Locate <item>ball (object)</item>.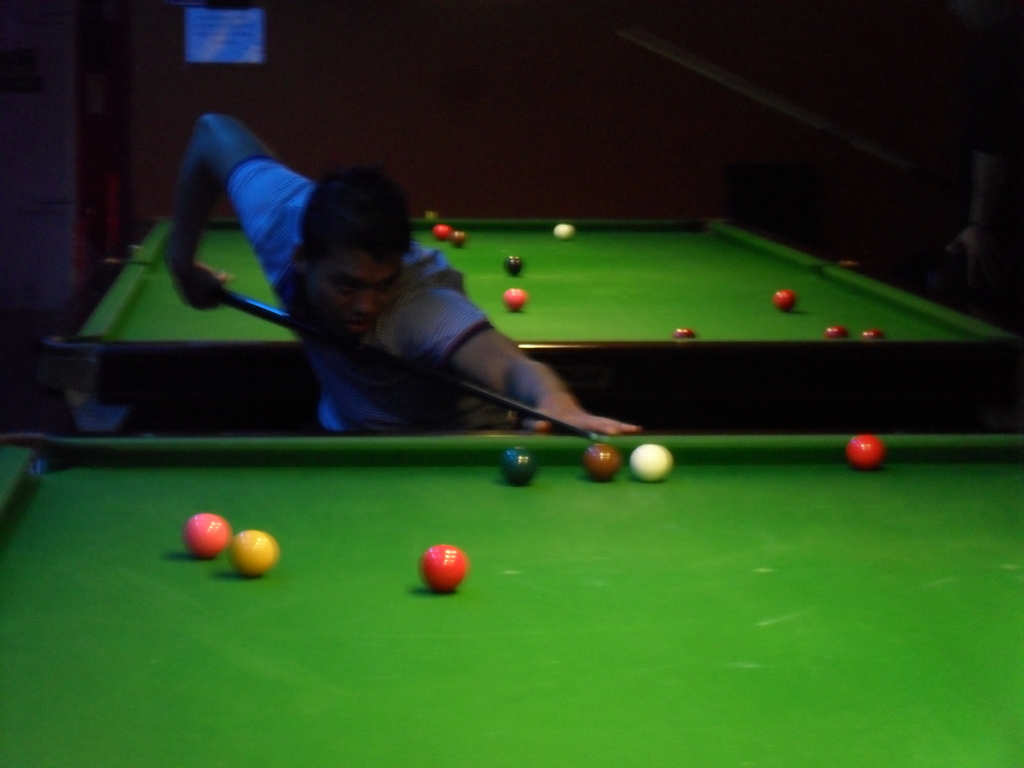
Bounding box: 504, 287, 528, 316.
